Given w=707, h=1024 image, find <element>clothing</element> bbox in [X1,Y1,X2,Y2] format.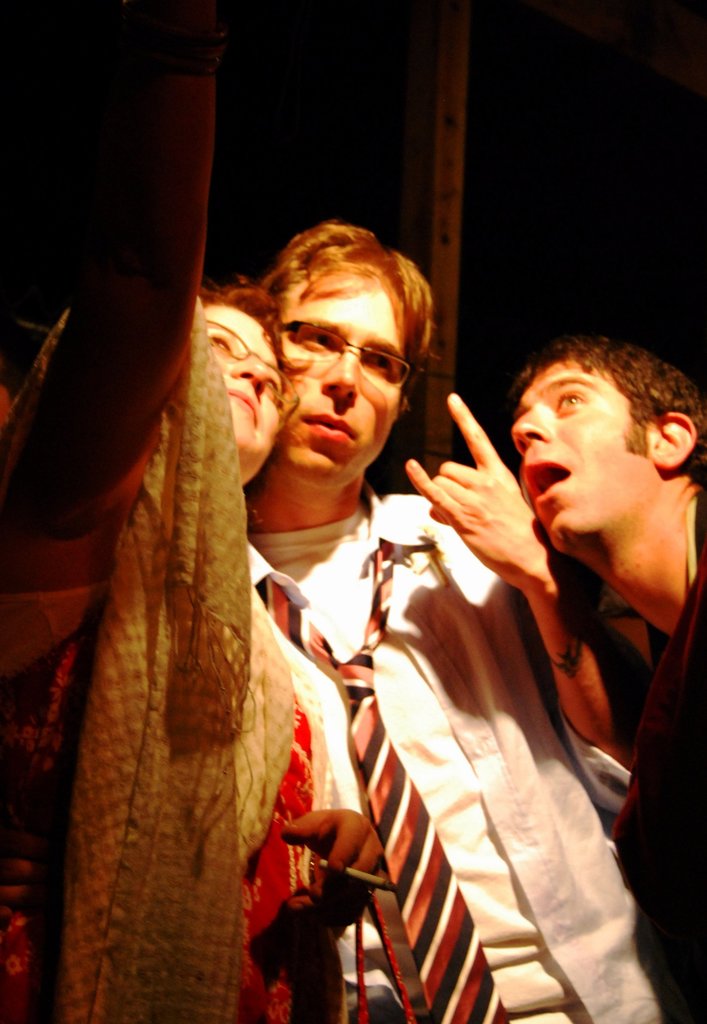
[607,484,706,1023].
